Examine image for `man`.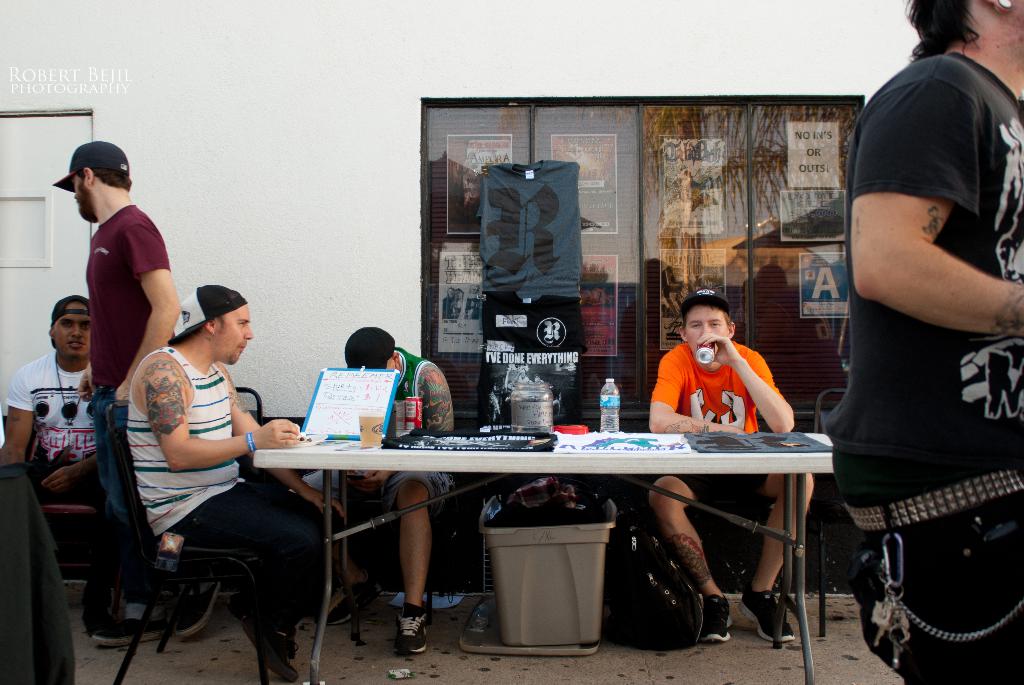
Examination result: 126/283/330/684.
